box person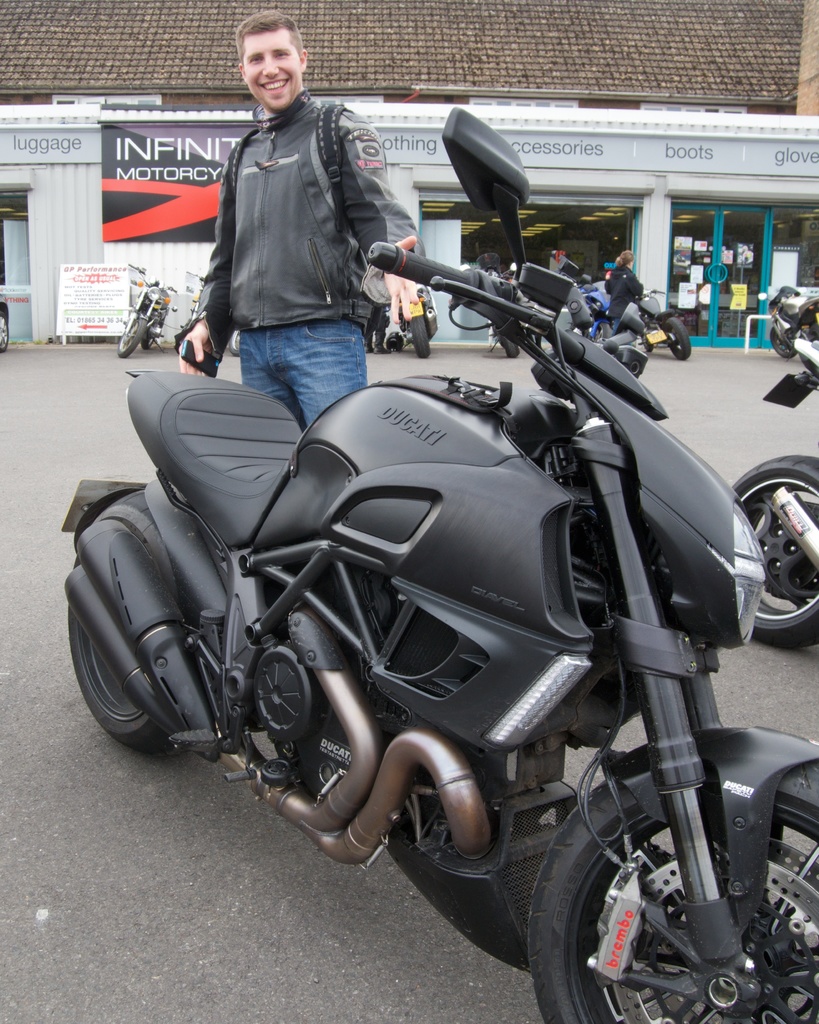
l=359, t=307, r=392, b=352
